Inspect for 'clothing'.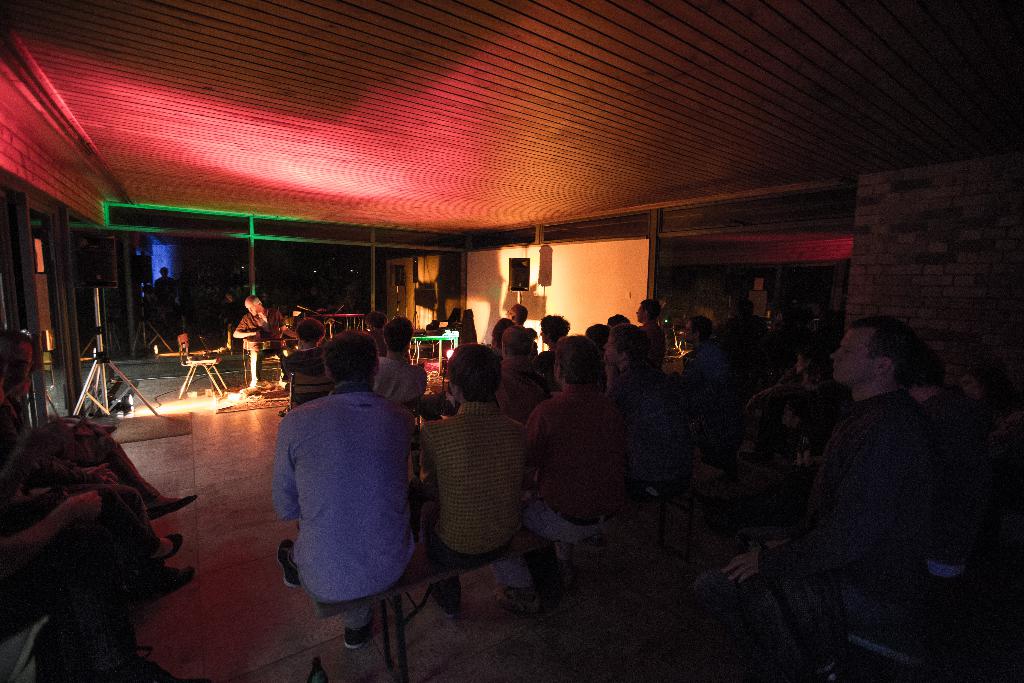
Inspection: <bbox>605, 349, 706, 482</bbox>.
